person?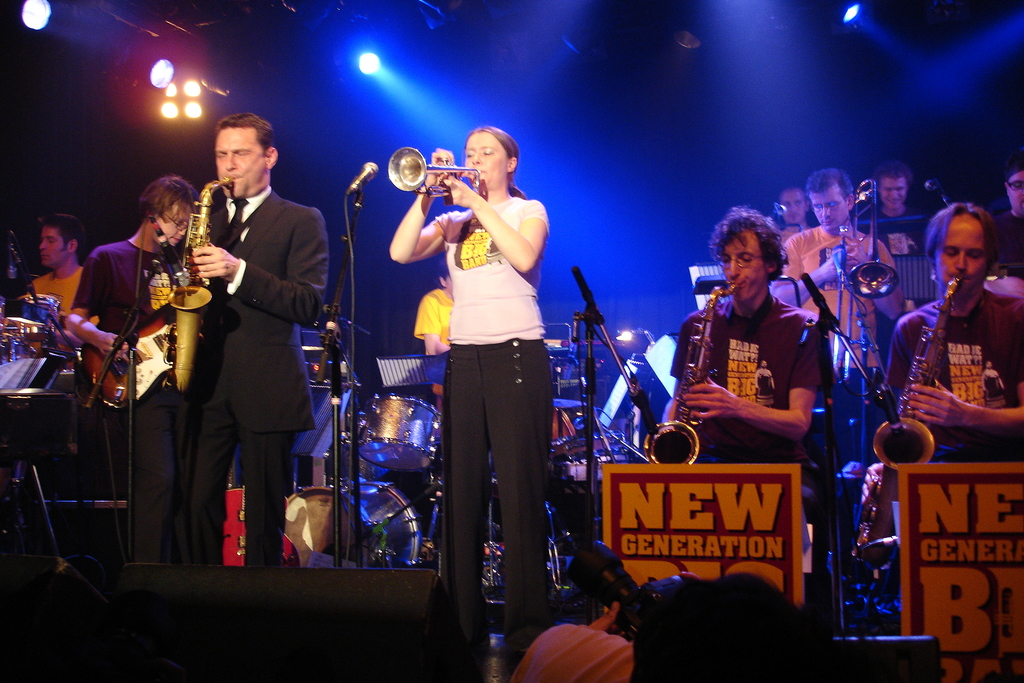
crop(405, 97, 566, 647)
